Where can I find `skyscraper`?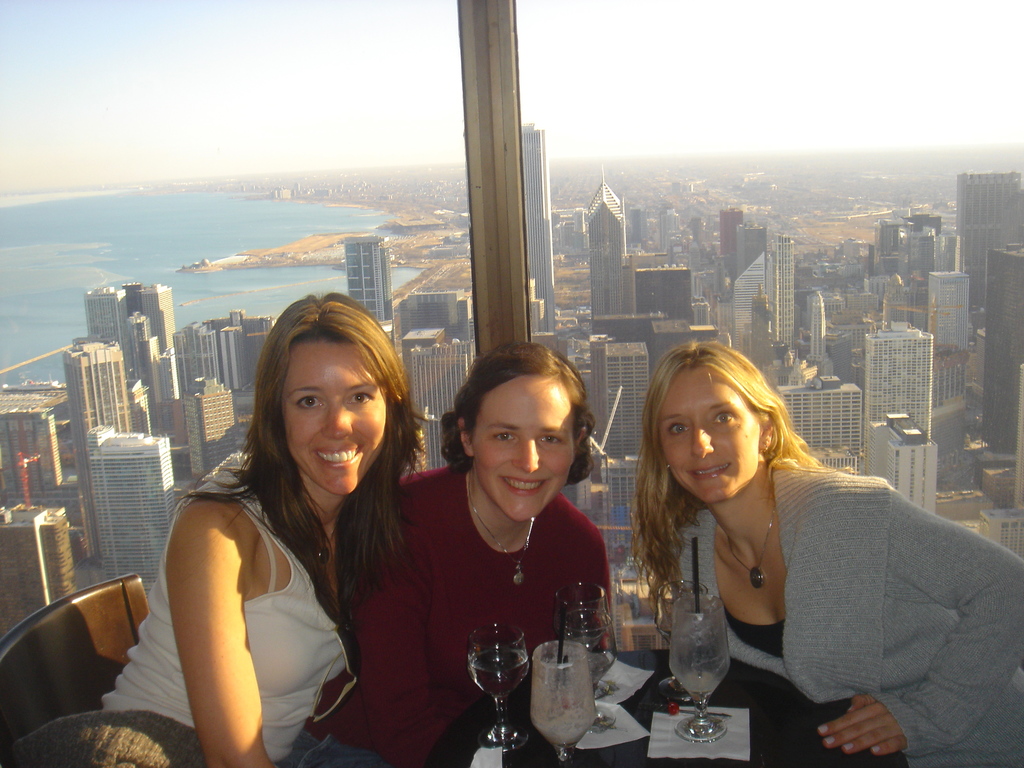
You can find it at 59/332/140/498.
